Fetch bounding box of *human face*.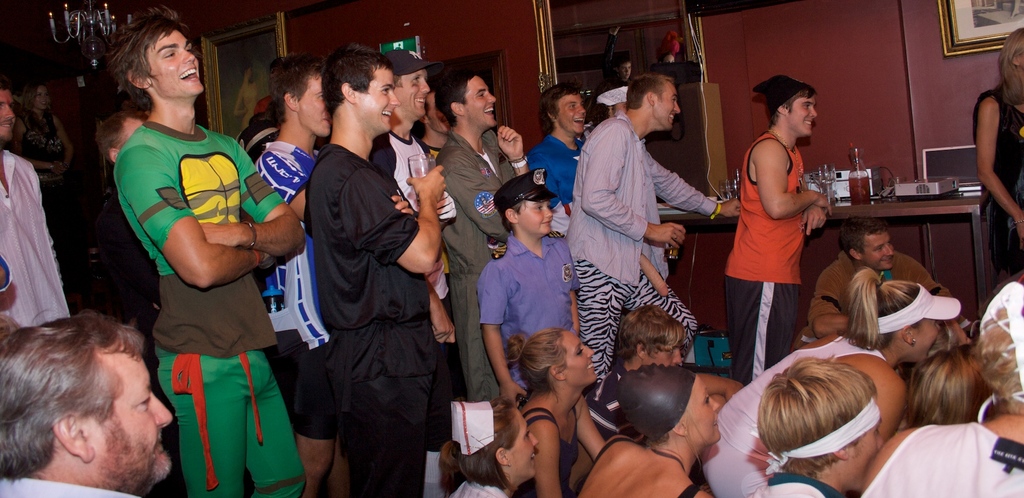
Bbox: <region>465, 72, 494, 126</region>.
